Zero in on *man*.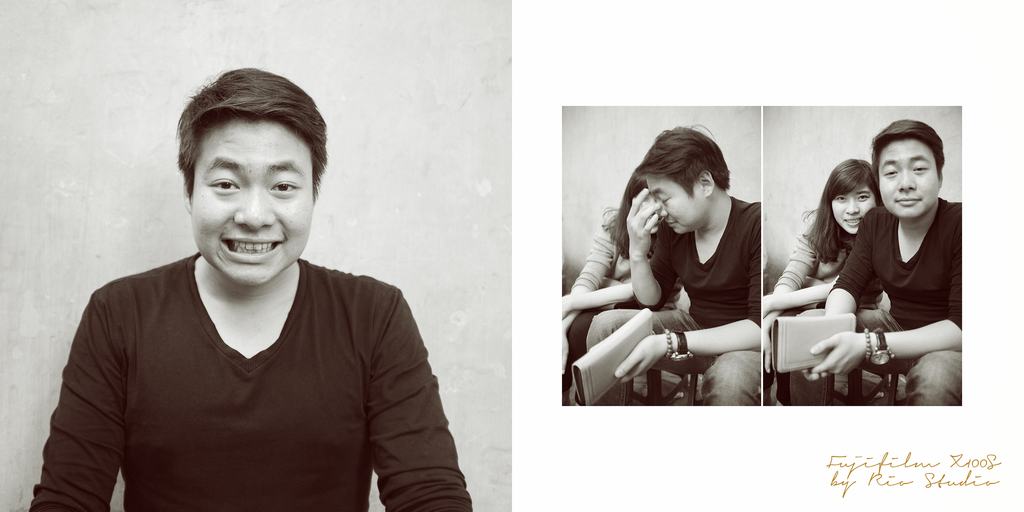
Zeroed in: [left=38, top=67, right=420, bottom=511].
